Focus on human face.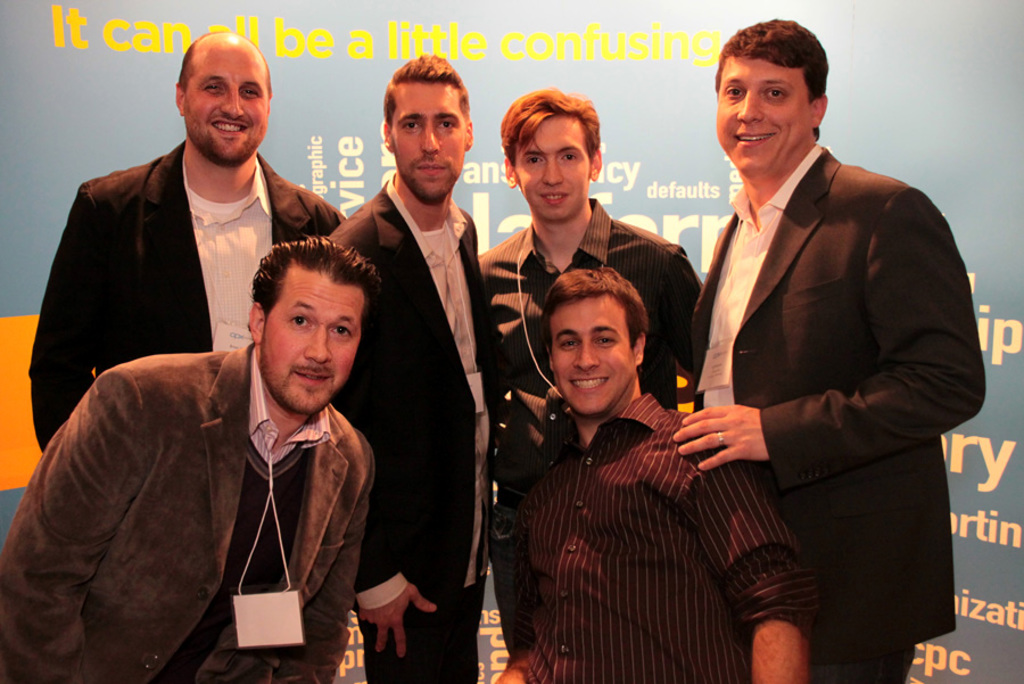
Focused at left=179, top=38, right=271, bottom=165.
